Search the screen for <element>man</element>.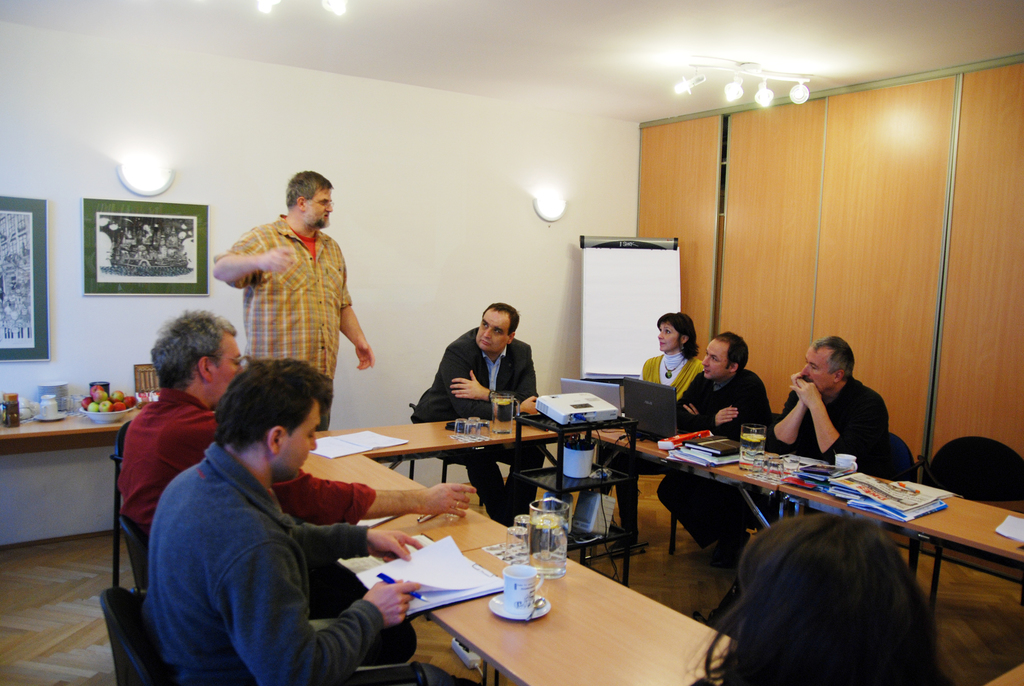
Found at 666:325:776:568.
